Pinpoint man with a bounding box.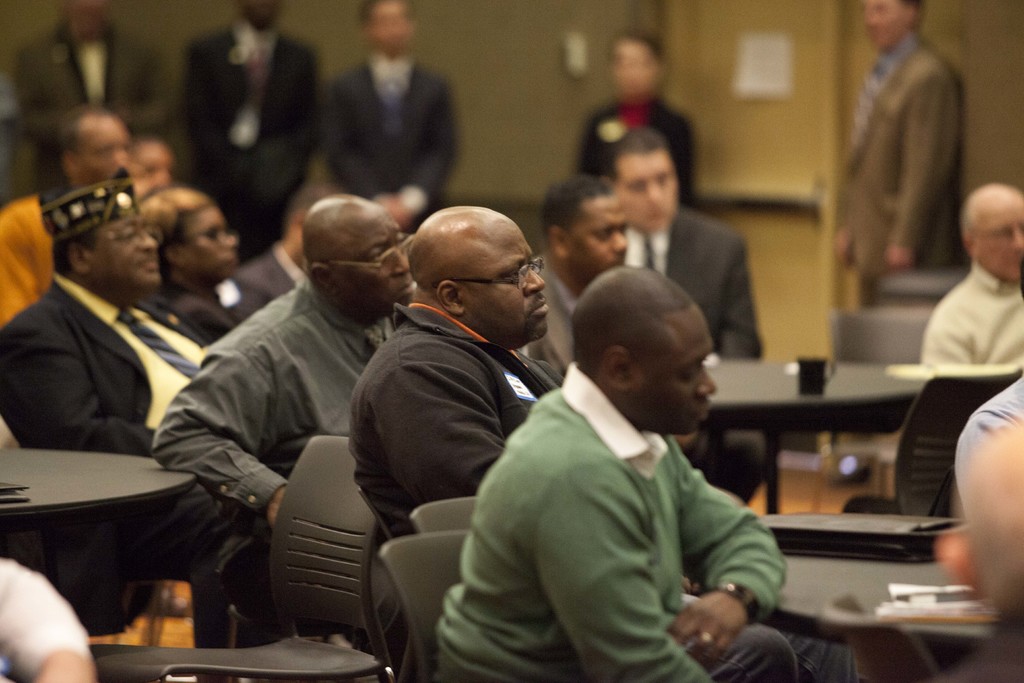
x1=833 y1=0 x2=965 y2=277.
